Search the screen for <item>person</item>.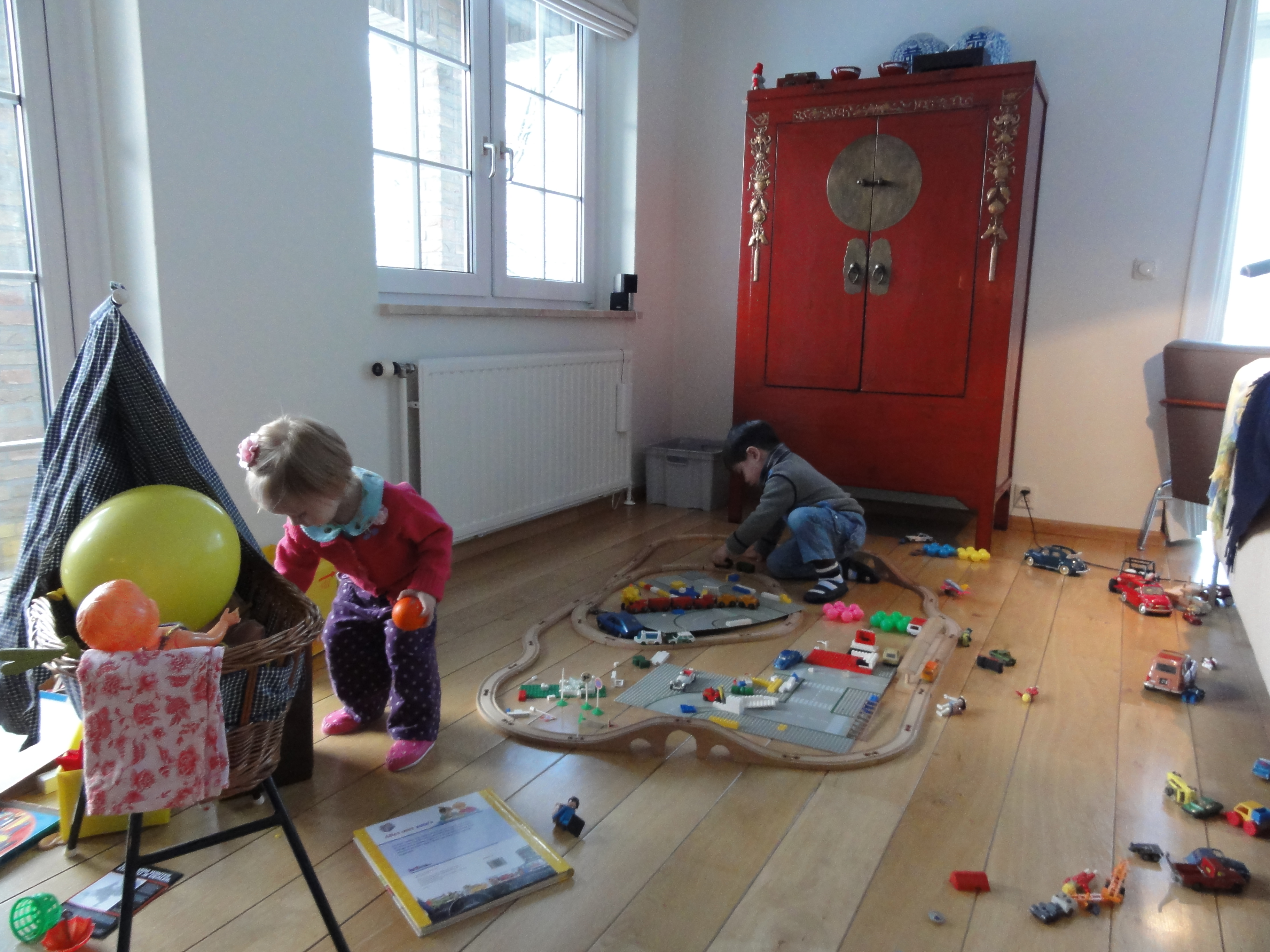
Found at [81,145,159,269].
